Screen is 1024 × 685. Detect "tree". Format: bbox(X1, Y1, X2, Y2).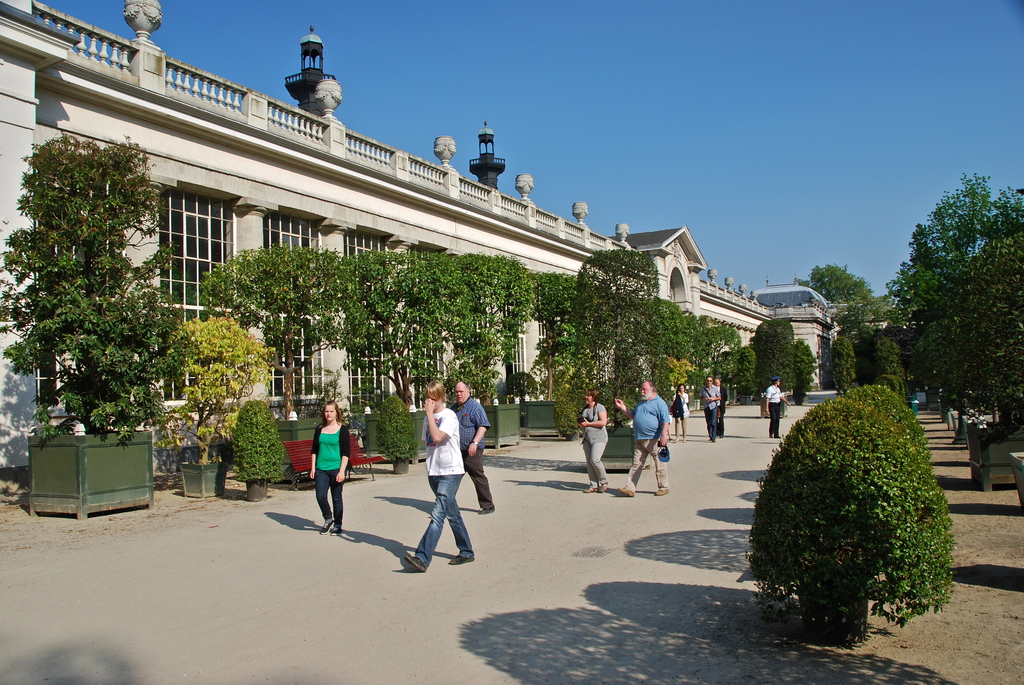
bbox(574, 243, 663, 415).
